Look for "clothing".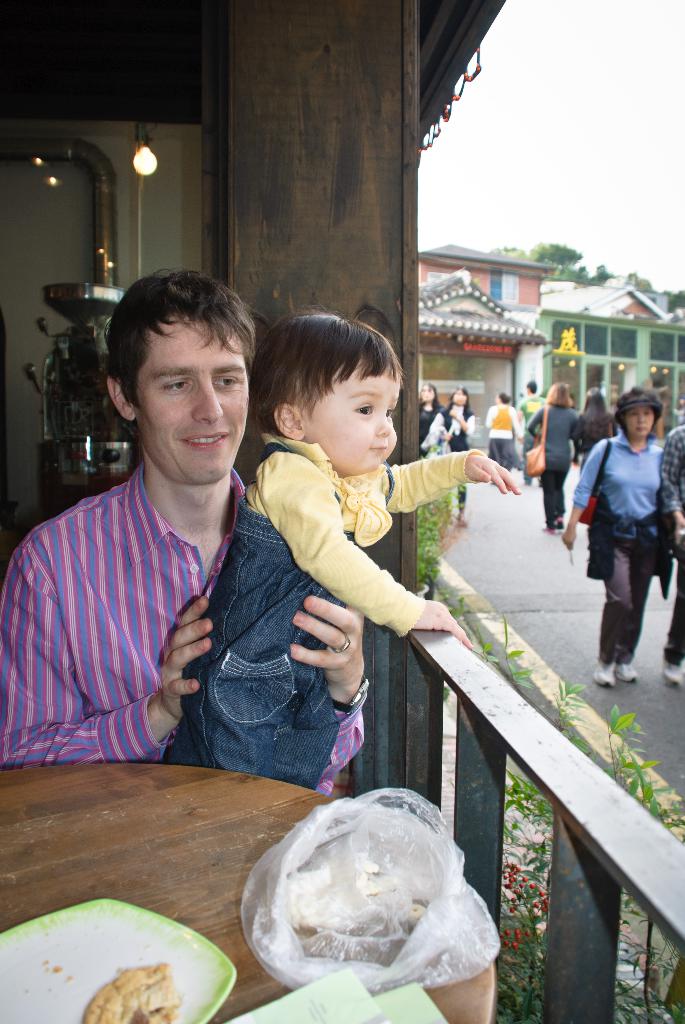
Found: x1=248 y1=412 x2=475 y2=640.
